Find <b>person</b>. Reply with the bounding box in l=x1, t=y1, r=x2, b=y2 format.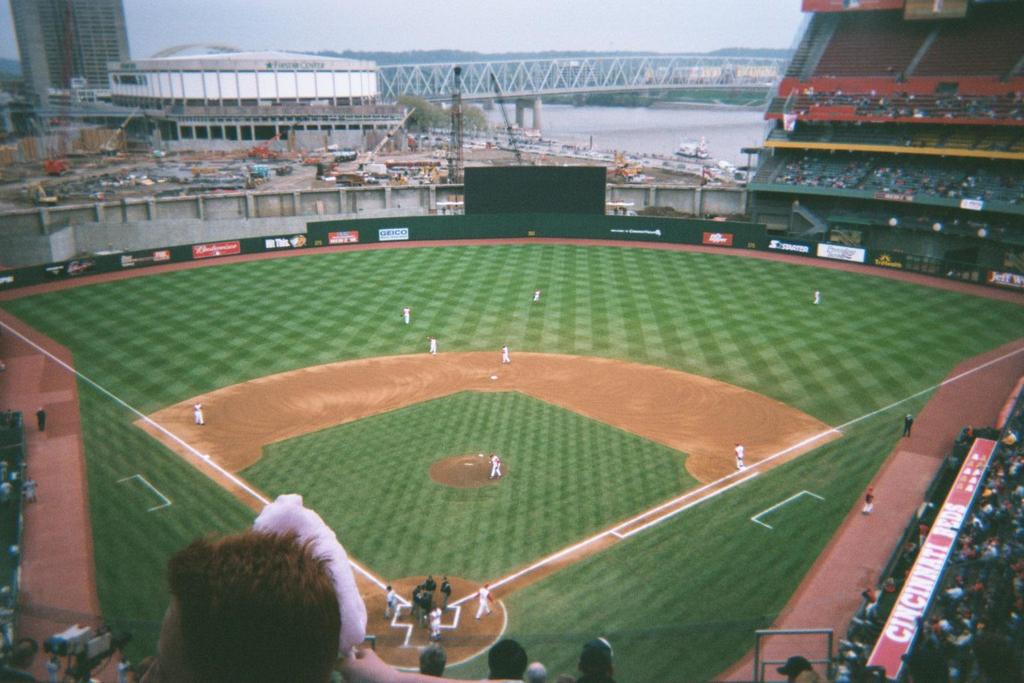
l=149, t=521, r=346, b=682.
